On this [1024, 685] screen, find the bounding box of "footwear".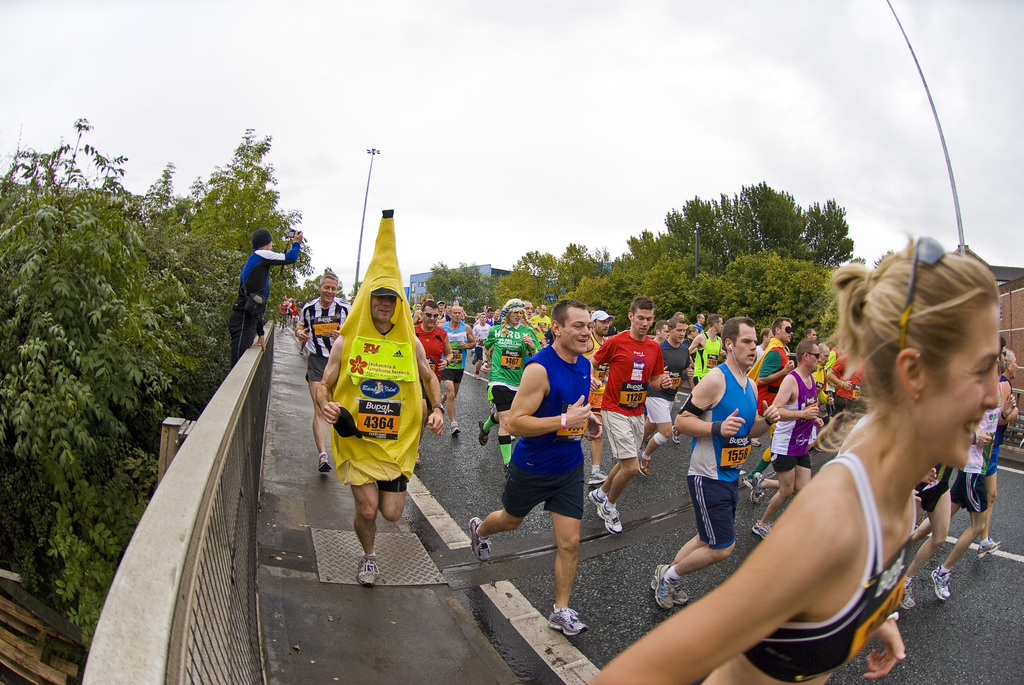
Bounding box: <box>749,437,763,448</box>.
